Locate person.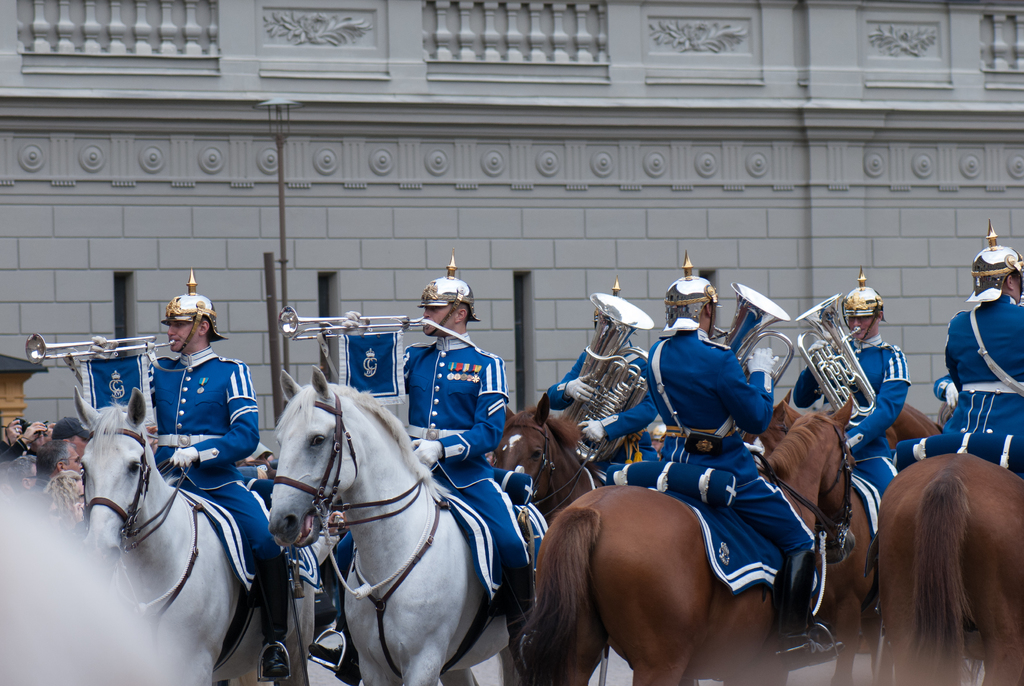
Bounding box: <box>943,224,1020,481</box>.
